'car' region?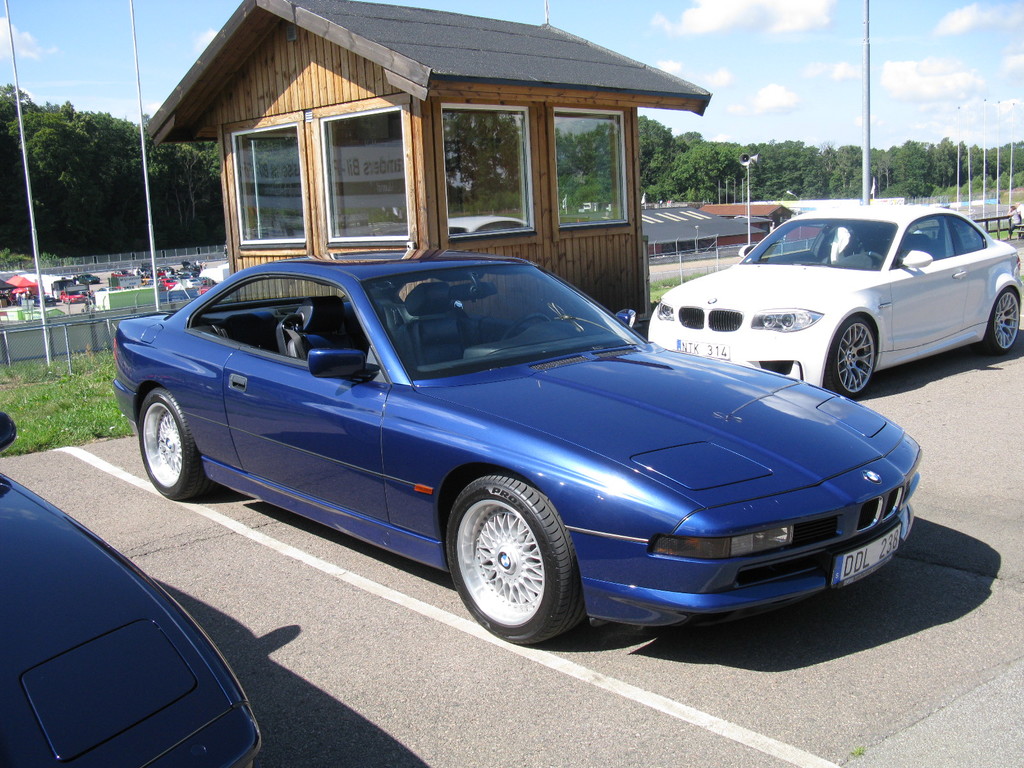
<box>116,261,922,643</box>
